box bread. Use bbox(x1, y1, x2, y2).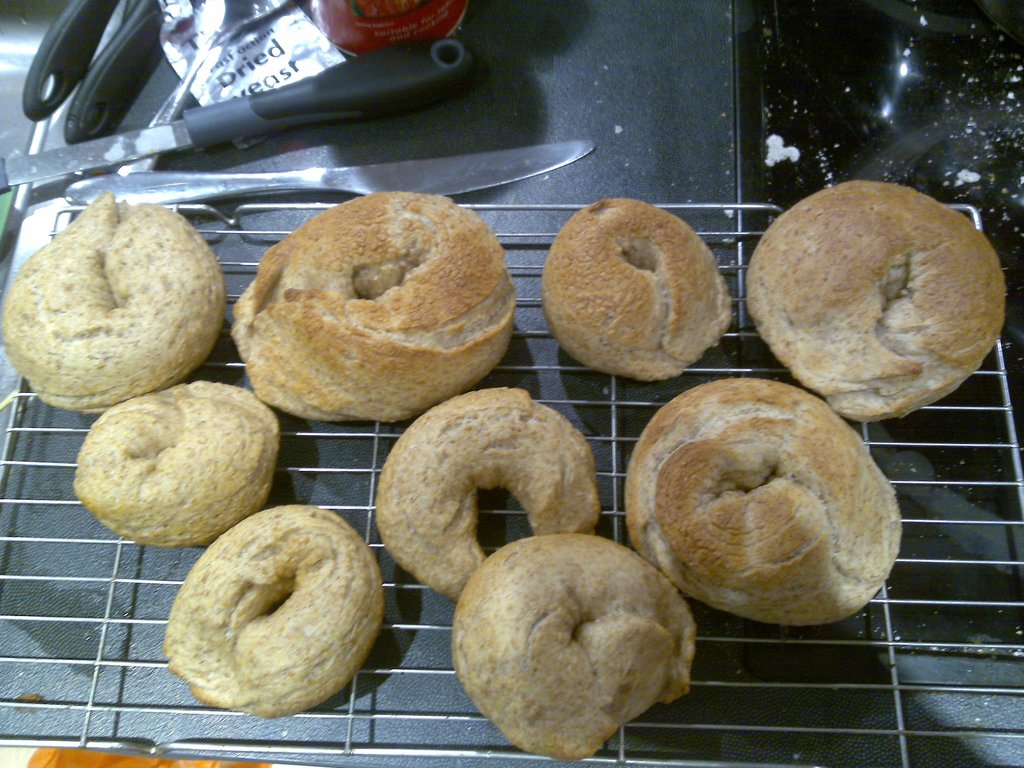
bbox(532, 196, 732, 387).
